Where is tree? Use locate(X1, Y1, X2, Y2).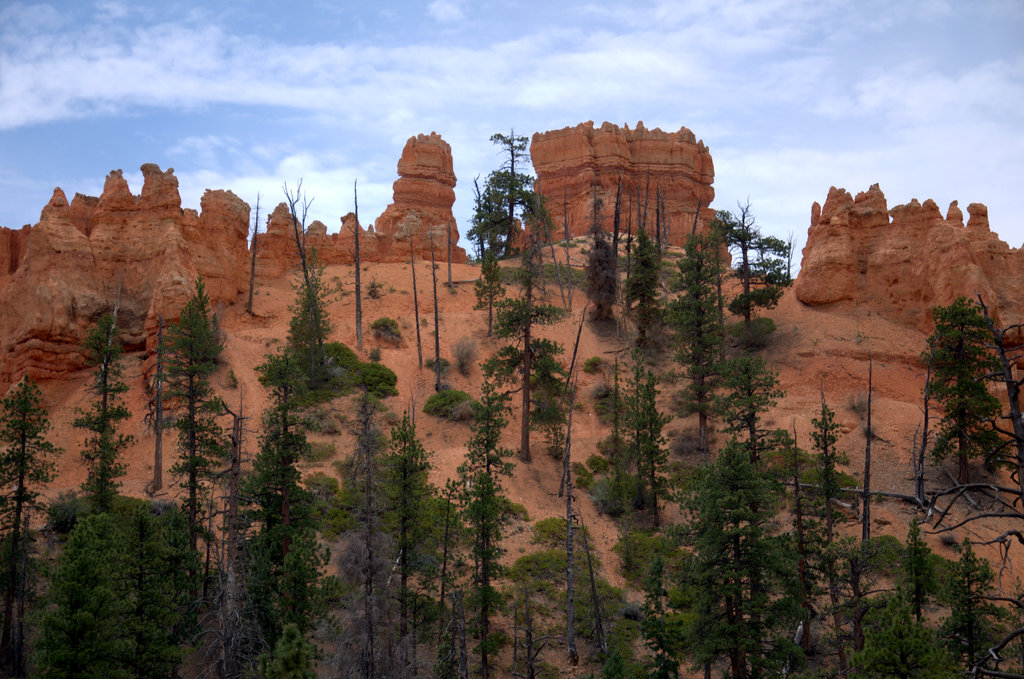
locate(282, 524, 336, 626).
